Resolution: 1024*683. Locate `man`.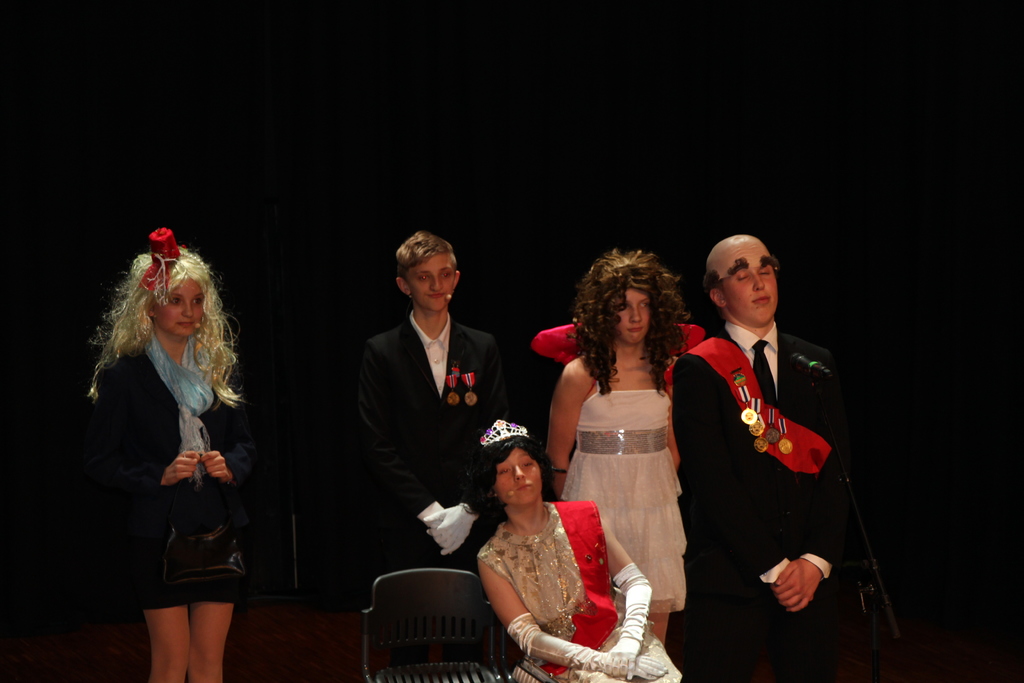
662, 235, 864, 657.
